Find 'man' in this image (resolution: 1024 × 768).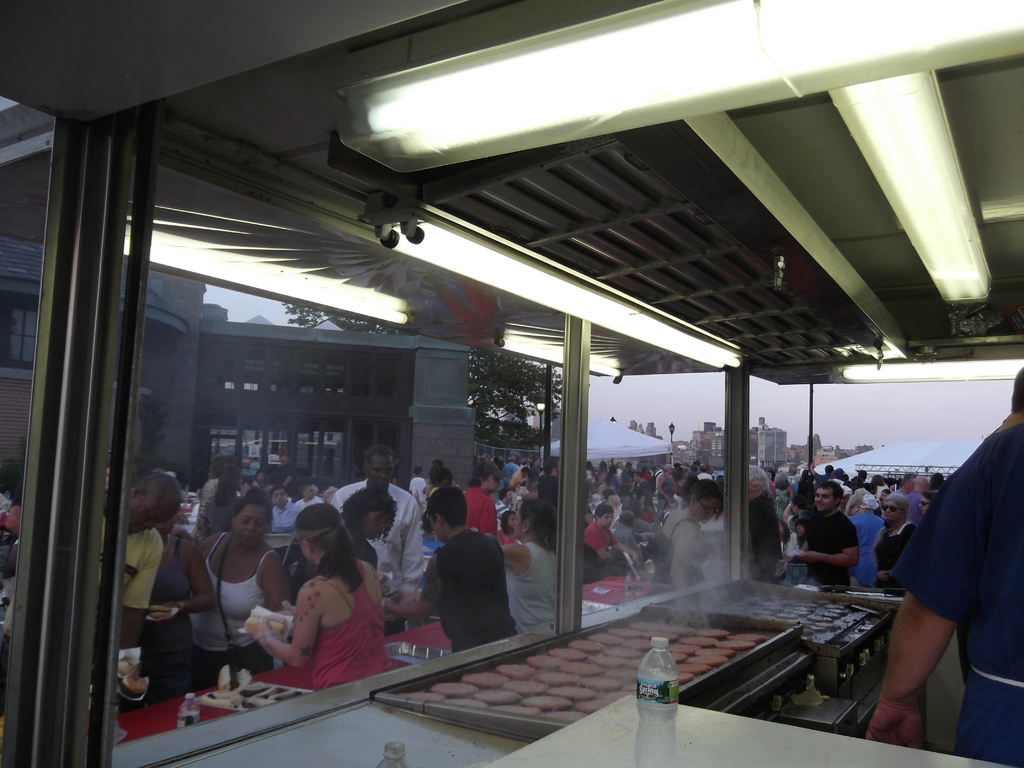
<bbox>808, 460, 837, 483</bbox>.
